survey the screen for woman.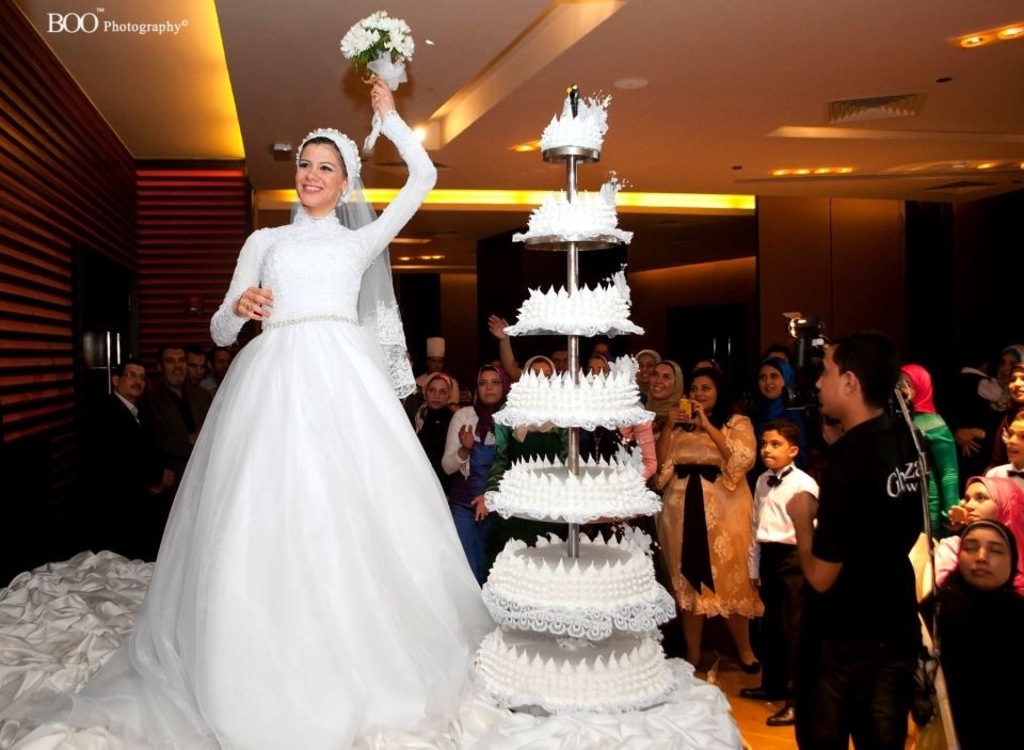
Survey found: [899,363,958,536].
